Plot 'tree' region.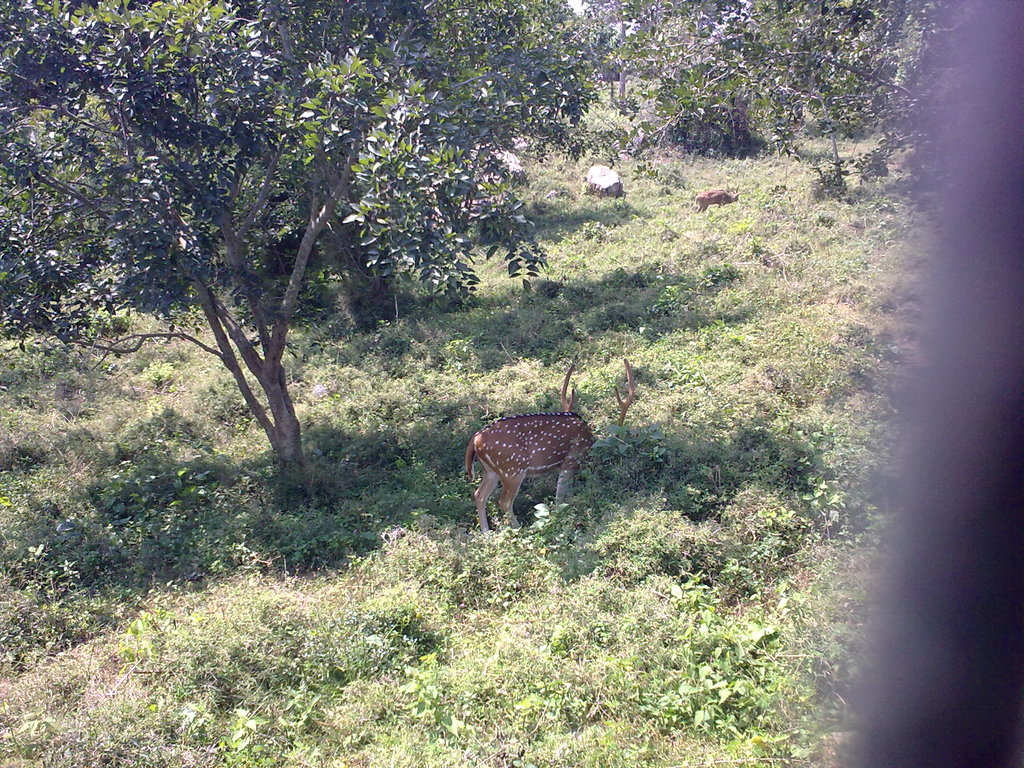
Plotted at (65, 14, 968, 666).
